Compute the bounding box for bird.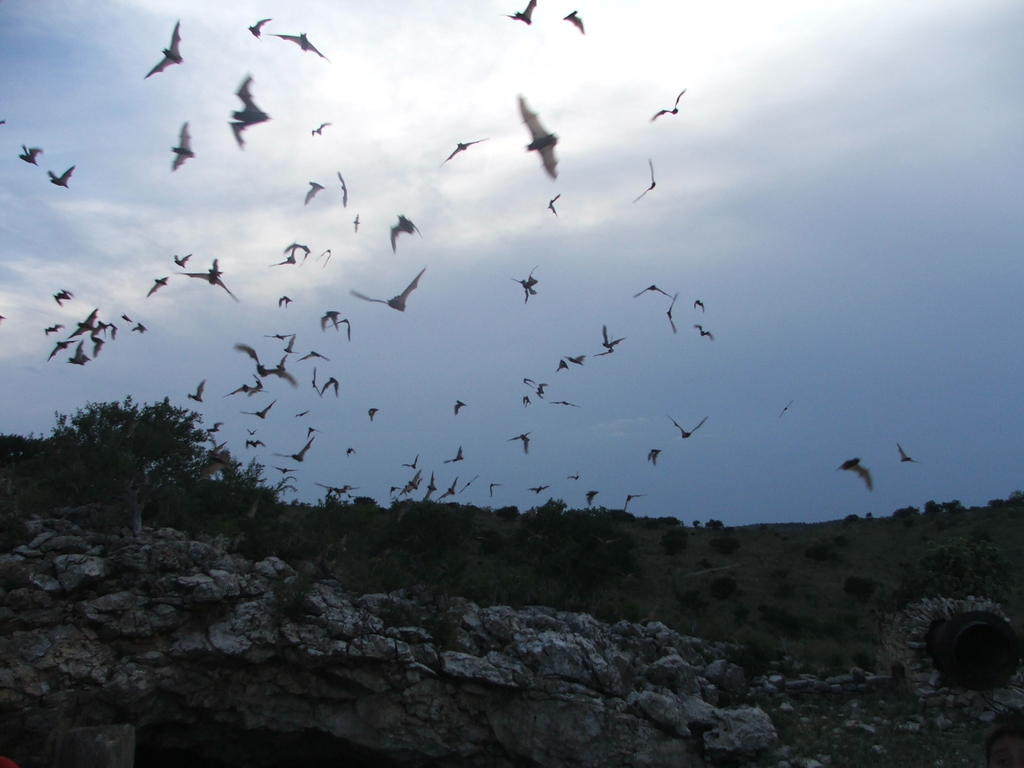
box(120, 312, 134, 326).
